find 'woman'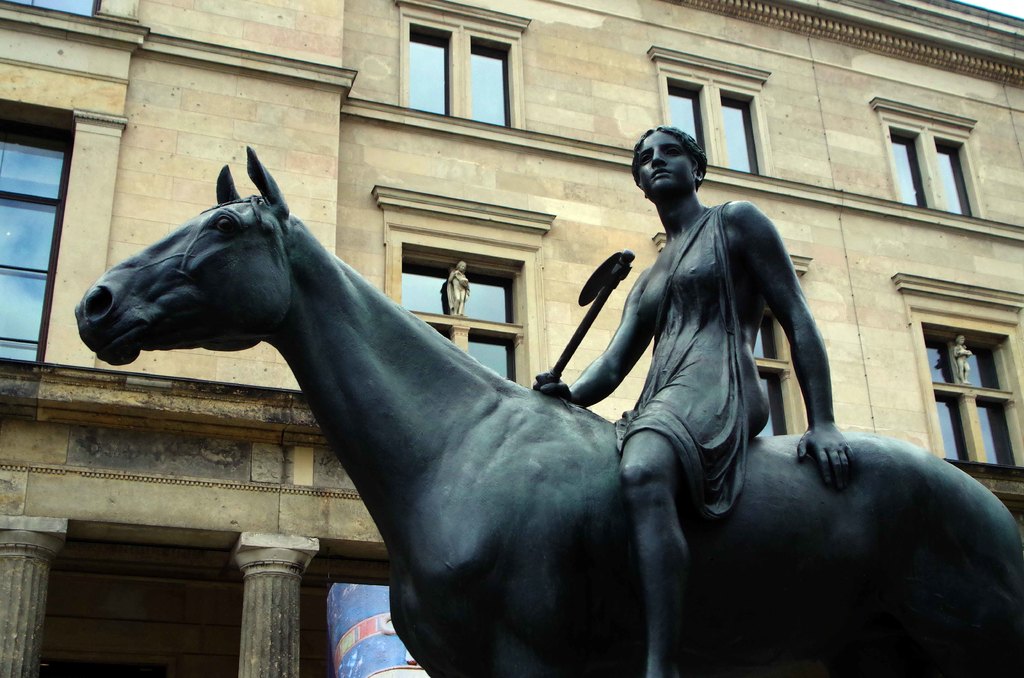
[left=563, top=121, right=895, bottom=641]
